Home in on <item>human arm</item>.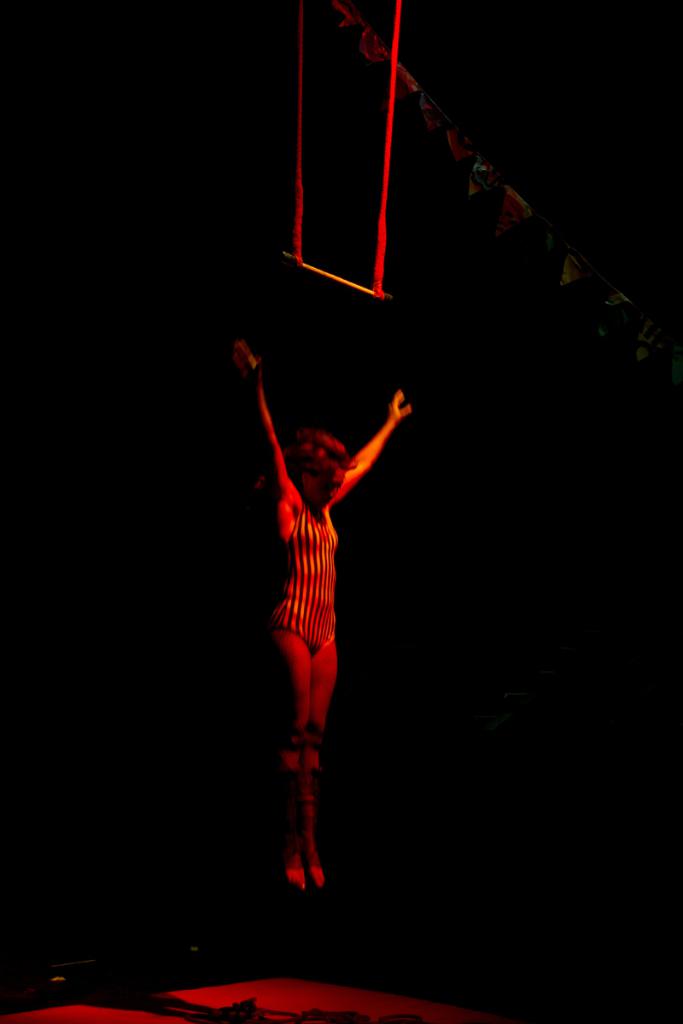
Homed in at [328, 402, 413, 516].
